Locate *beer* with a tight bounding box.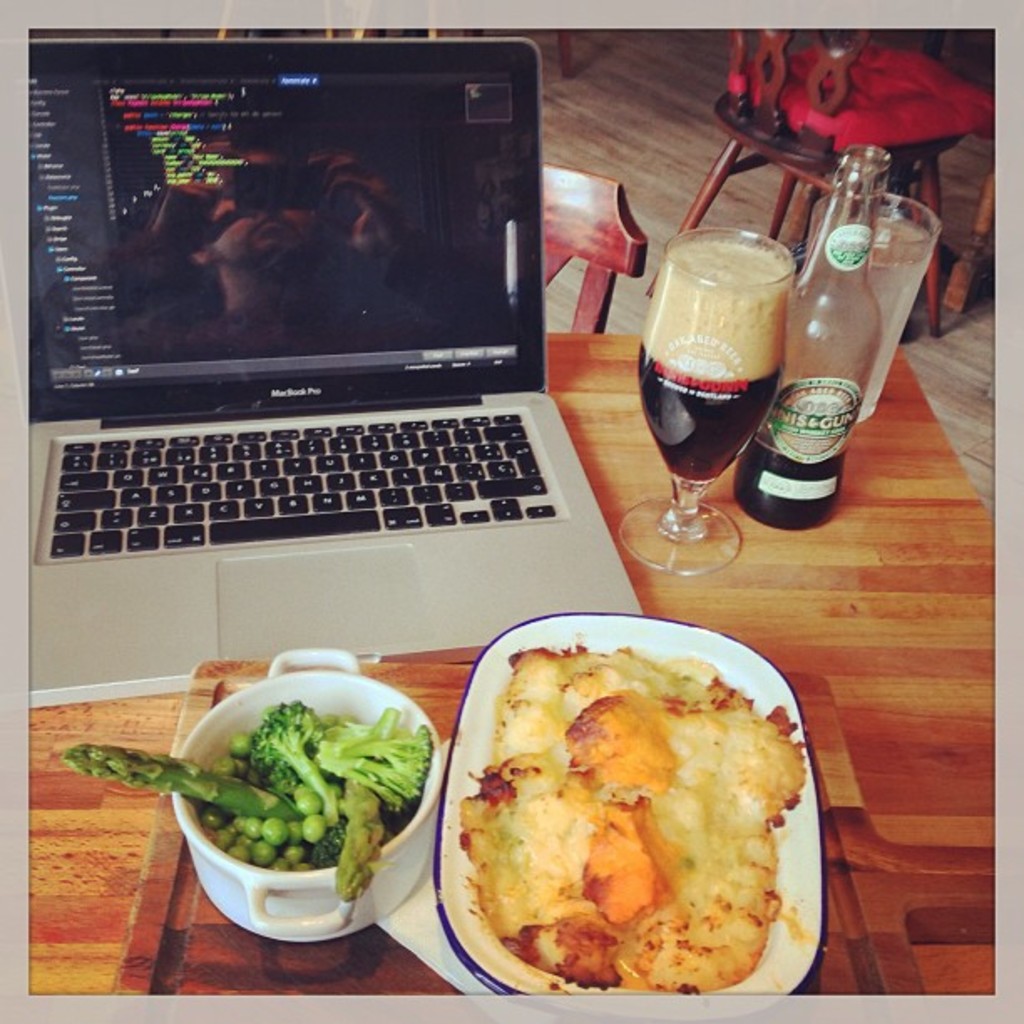
region(741, 417, 847, 534).
